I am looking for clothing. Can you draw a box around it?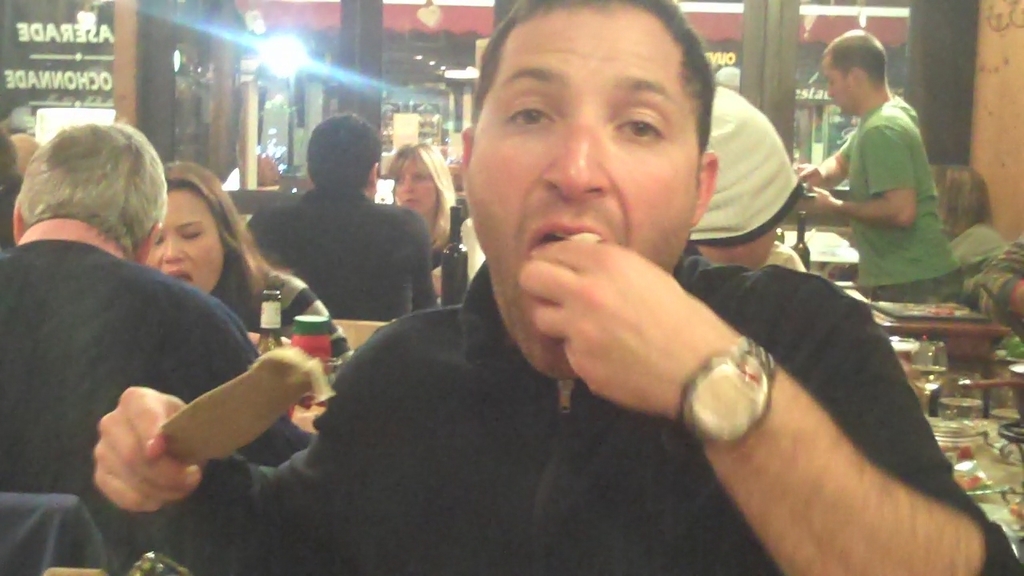
Sure, the bounding box is pyautogui.locateOnScreen(0, 492, 114, 575).
